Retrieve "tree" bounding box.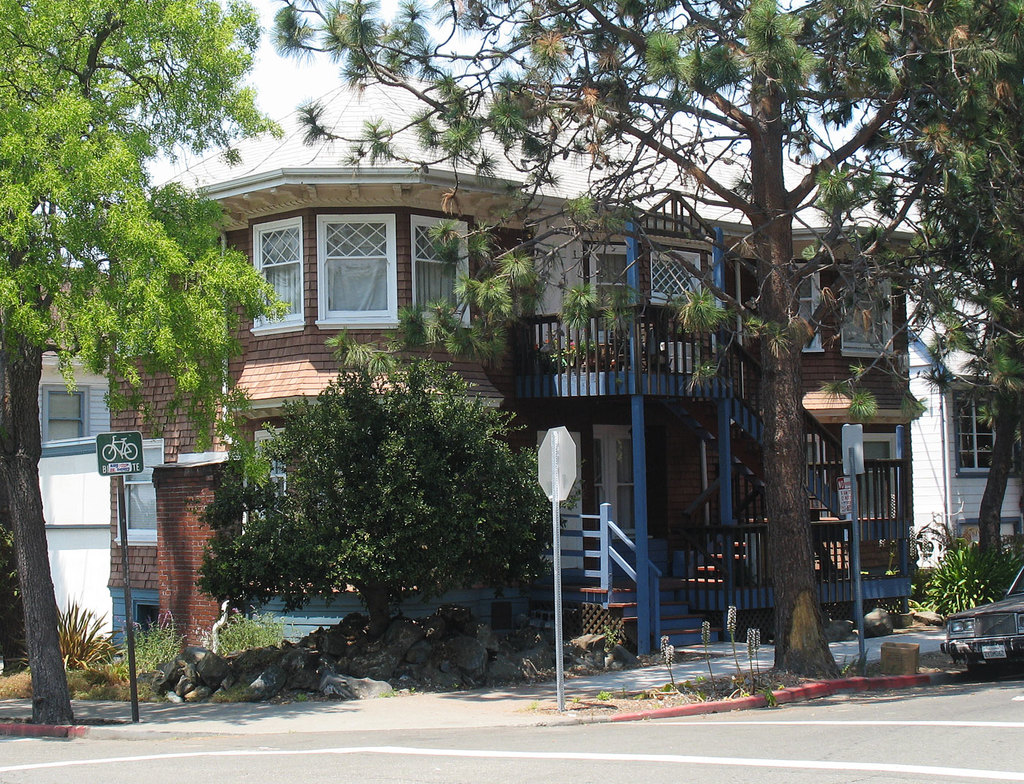
Bounding box: rect(0, 0, 298, 737).
